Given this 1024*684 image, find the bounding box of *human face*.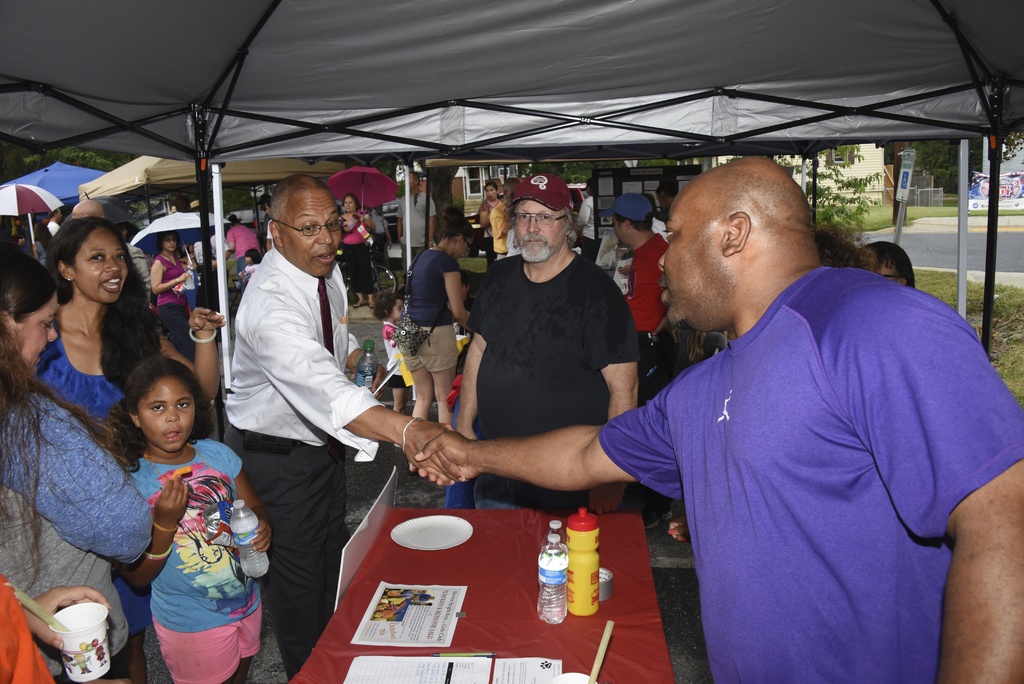
{"x1": 136, "y1": 379, "x2": 194, "y2": 449}.
